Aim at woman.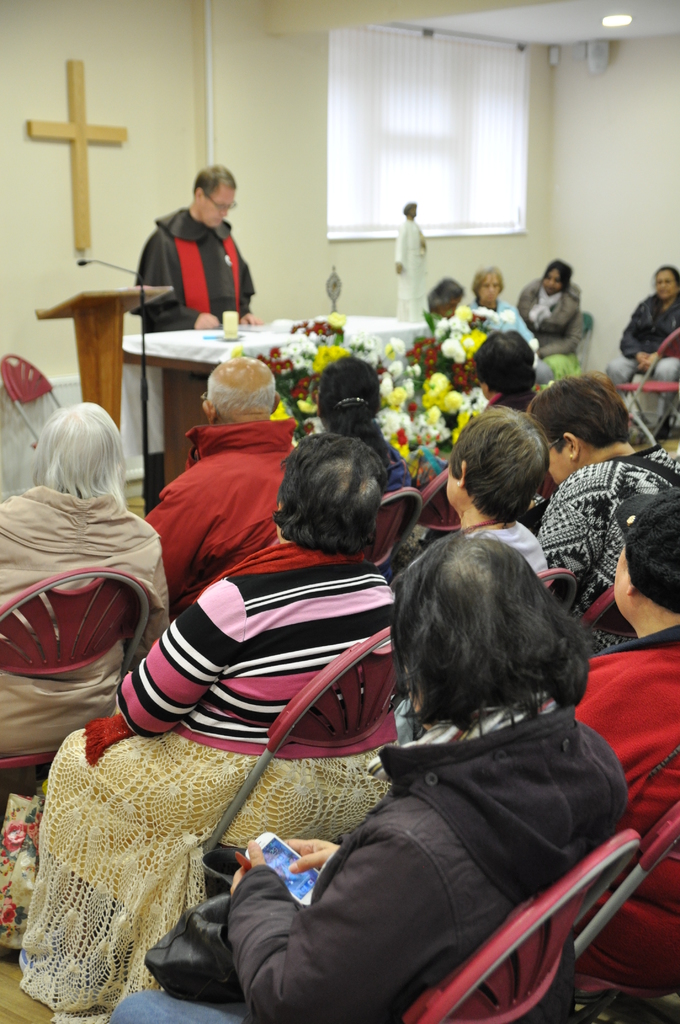
Aimed at [430,401,556,578].
